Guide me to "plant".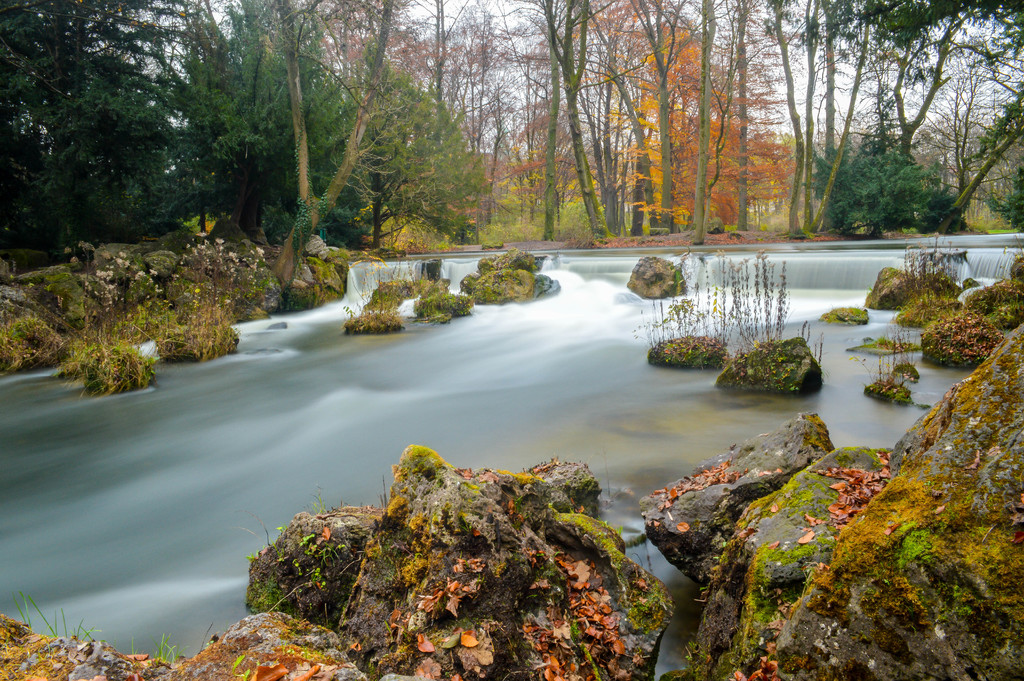
Guidance: 723,345,801,394.
